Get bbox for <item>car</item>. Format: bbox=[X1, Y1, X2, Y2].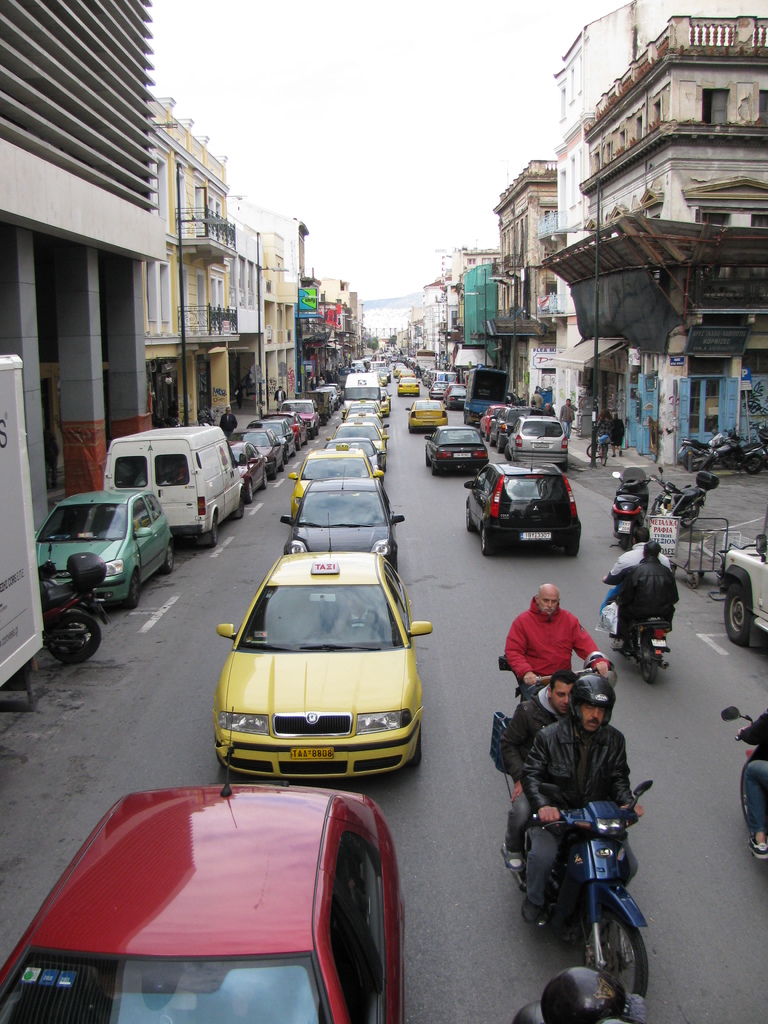
bbox=[429, 378, 445, 399].
